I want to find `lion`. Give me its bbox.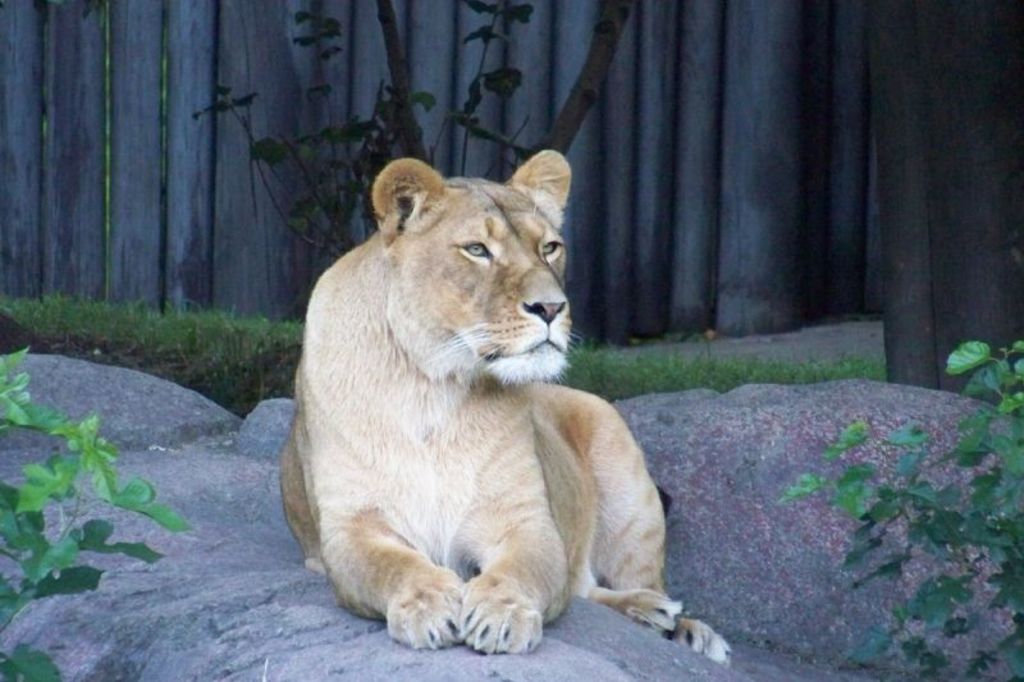
box(276, 154, 731, 664).
